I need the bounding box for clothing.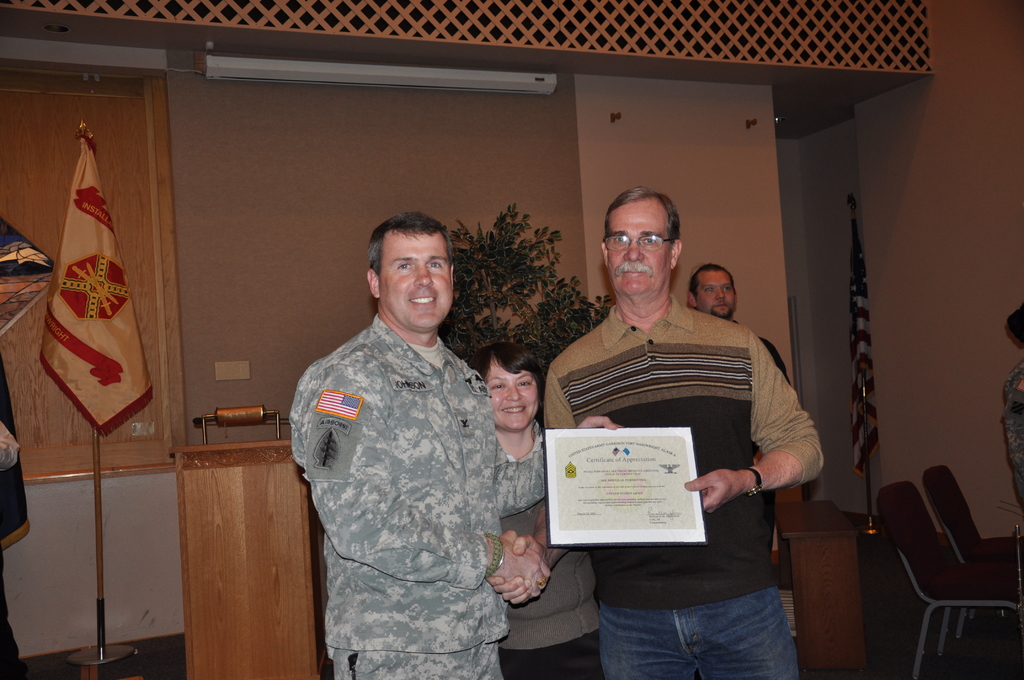
Here it is: box(287, 310, 494, 676).
